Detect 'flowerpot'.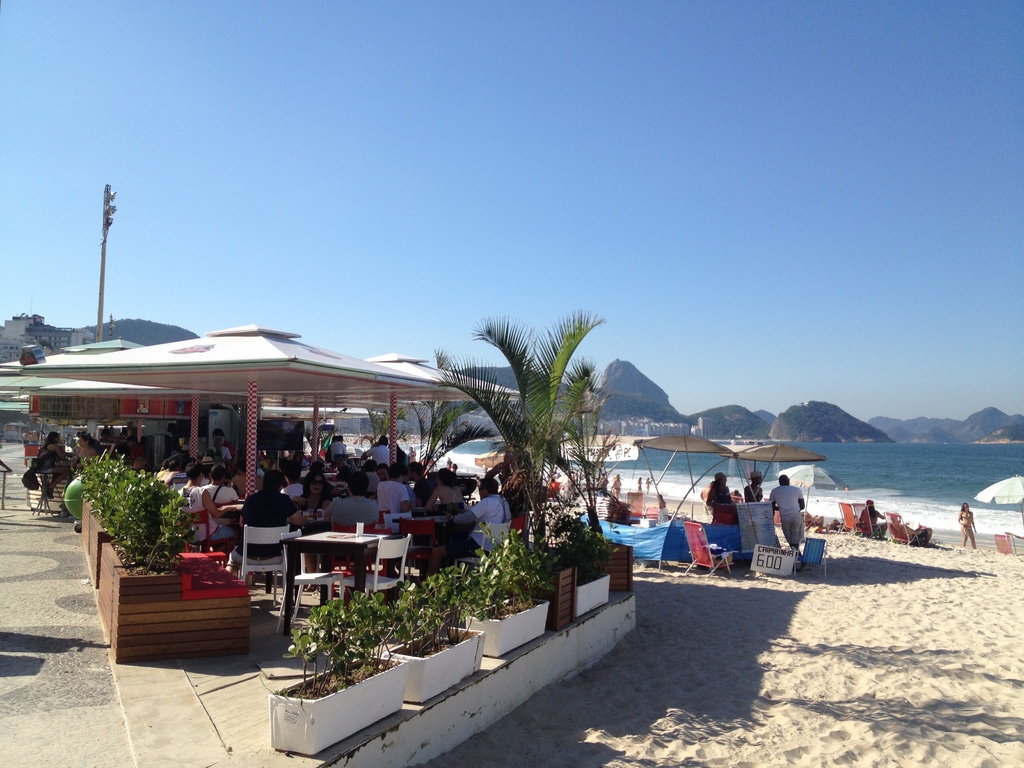
Detected at 570, 564, 610, 620.
